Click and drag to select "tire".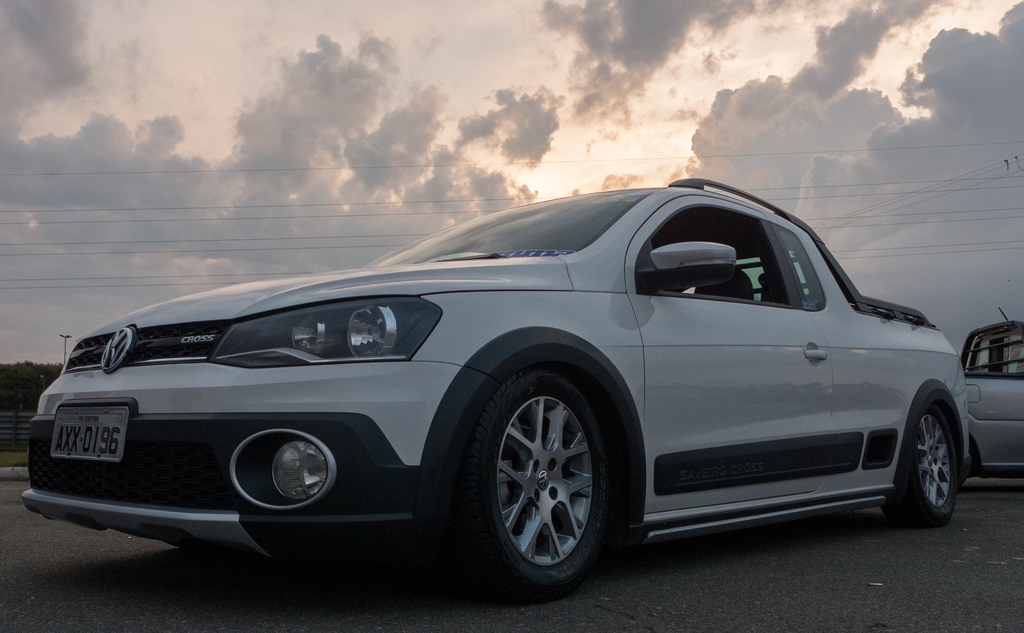
Selection: 446,367,606,595.
